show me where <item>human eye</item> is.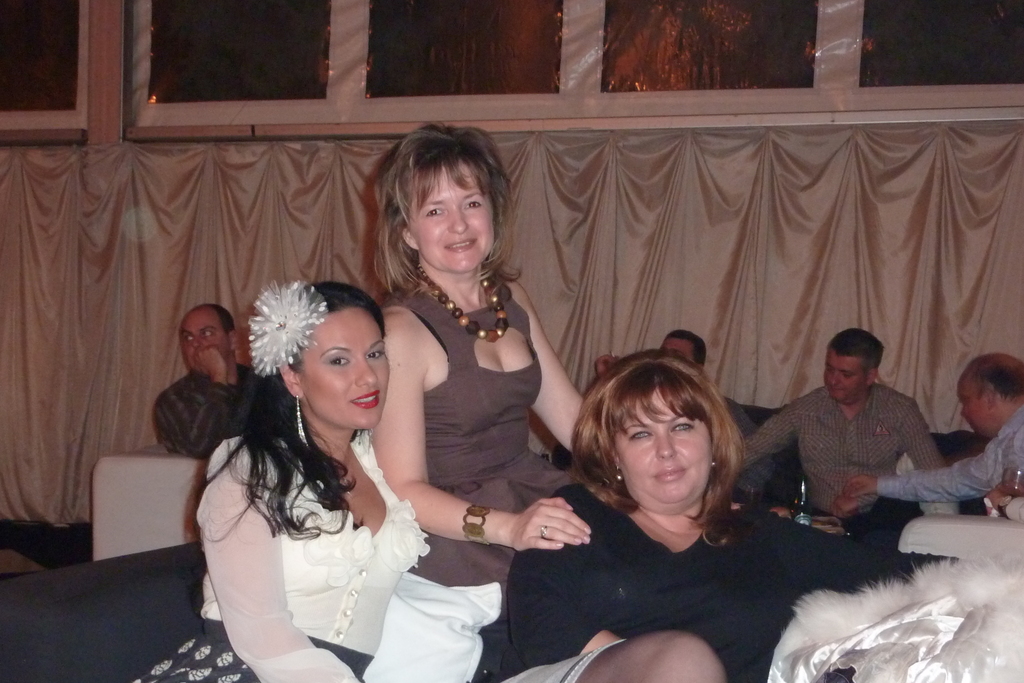
<item>human eye</item> is at 364,347,383,362.
